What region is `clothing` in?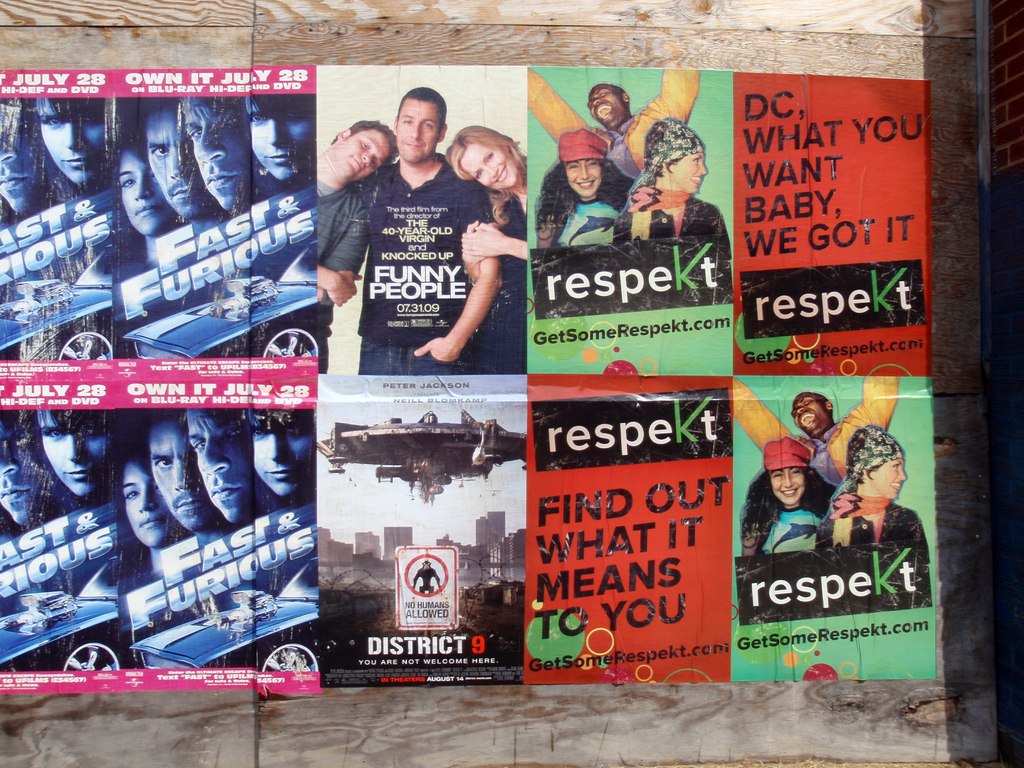
crop(324, 110, 492, 375).
